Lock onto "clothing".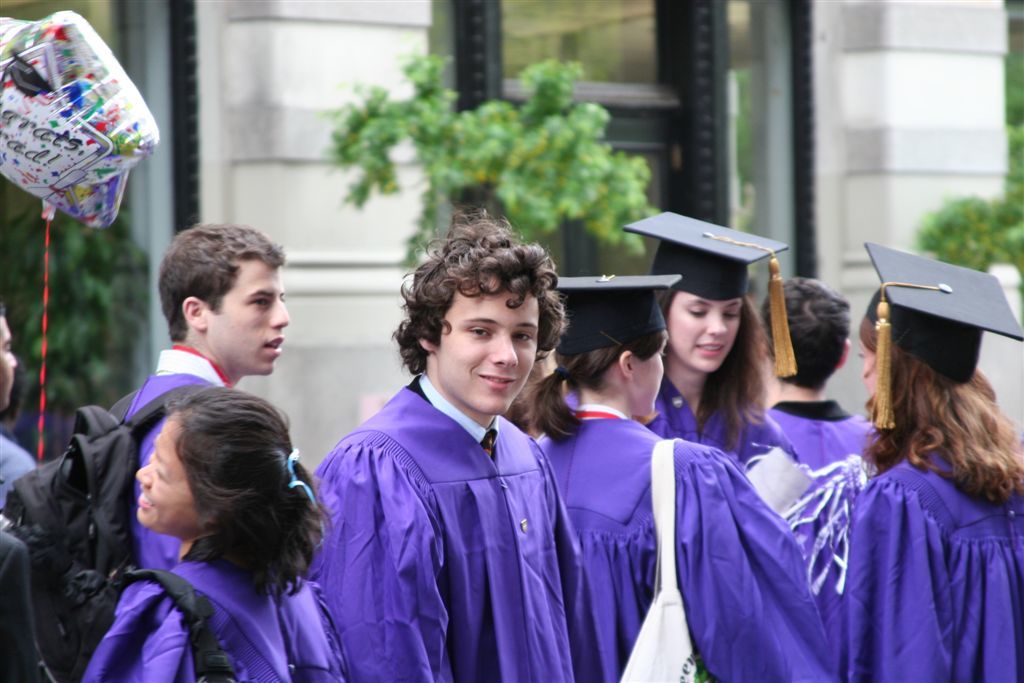
Locked: pyautogui.locateOnScreen(777, 397, 877, 477).
